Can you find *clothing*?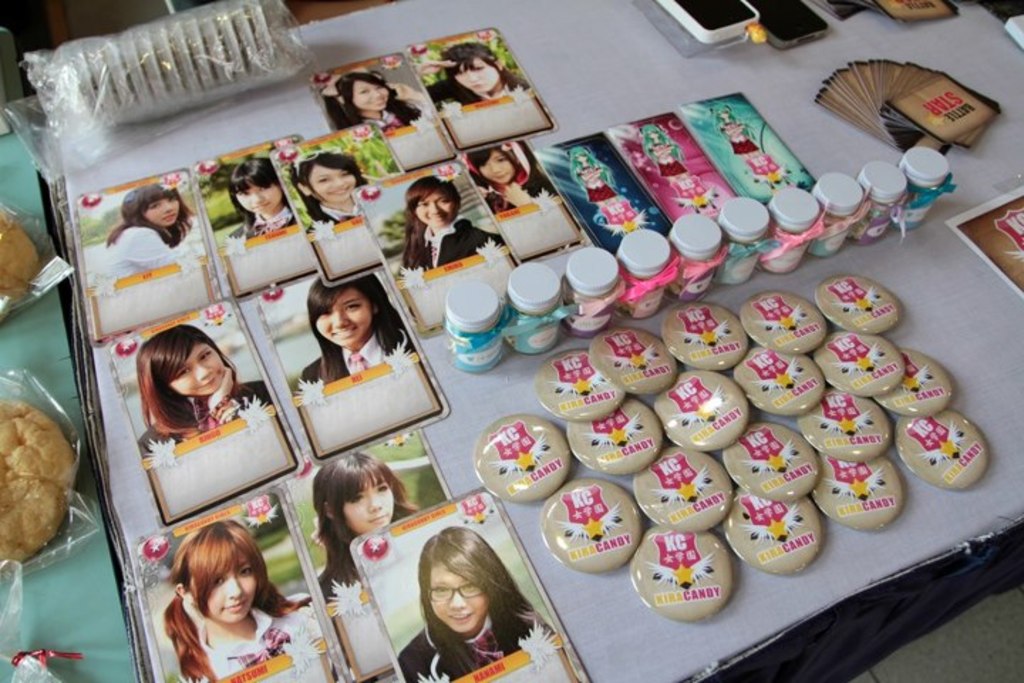
Yes, bounding box: {"left": 100, "top": 222, "right": 181, "bottom": 283}.
